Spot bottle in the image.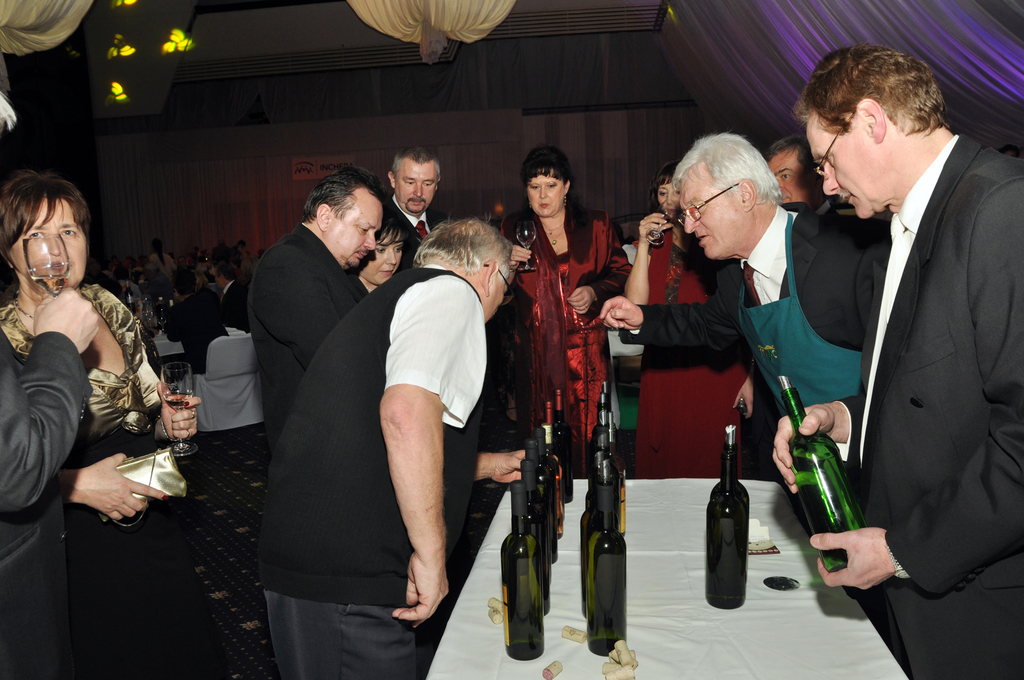
bottle found at x1=707 y1=424 x2=753 y2=611.
